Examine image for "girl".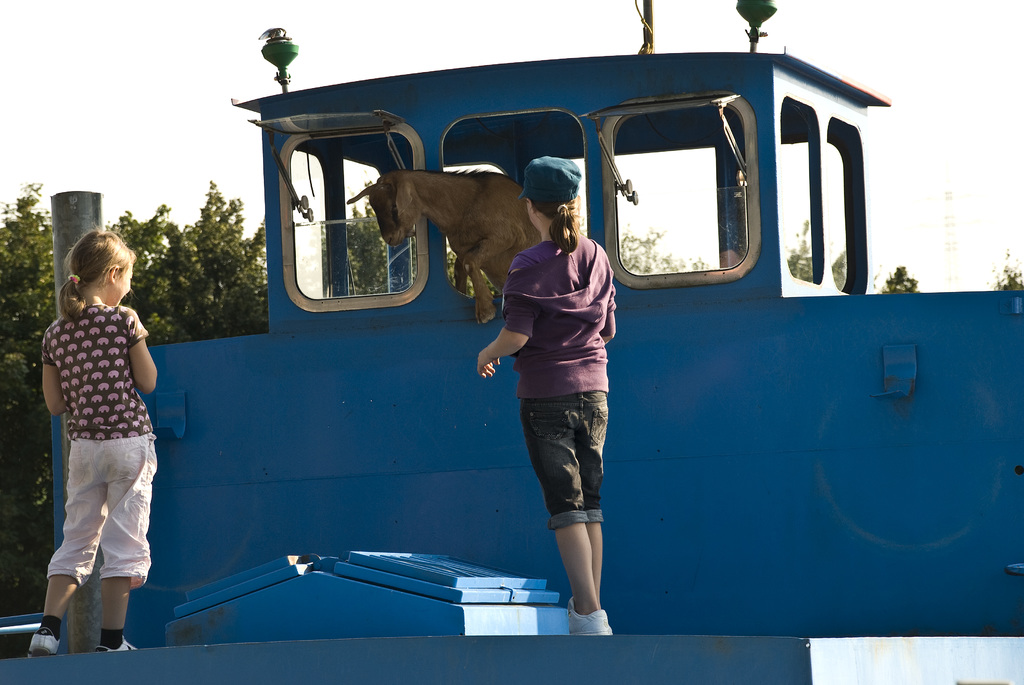
Examination result: detection(477, 156, 618, 632).
